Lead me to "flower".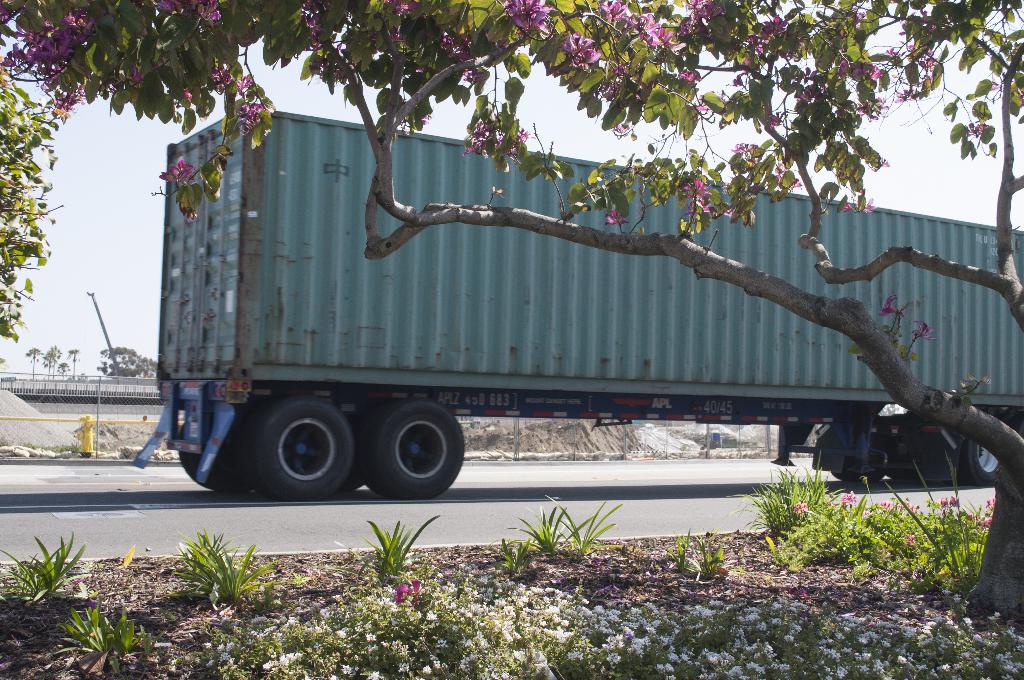
Lead to rect(768, 114, 780, 129).
